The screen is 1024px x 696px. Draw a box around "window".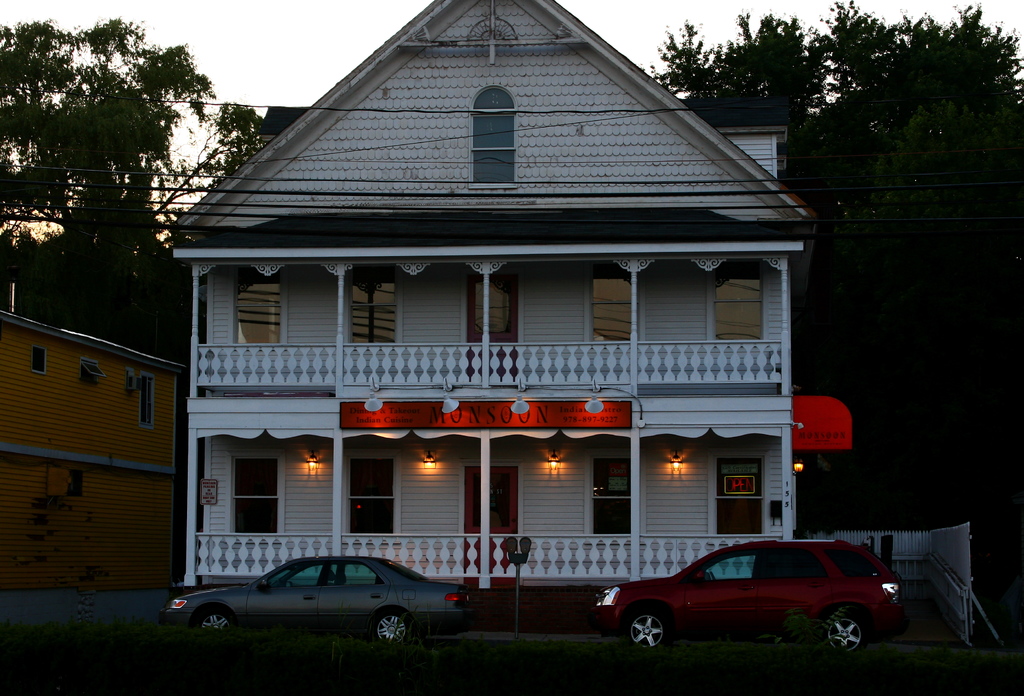
bbox(233, 458, 280, 538).
